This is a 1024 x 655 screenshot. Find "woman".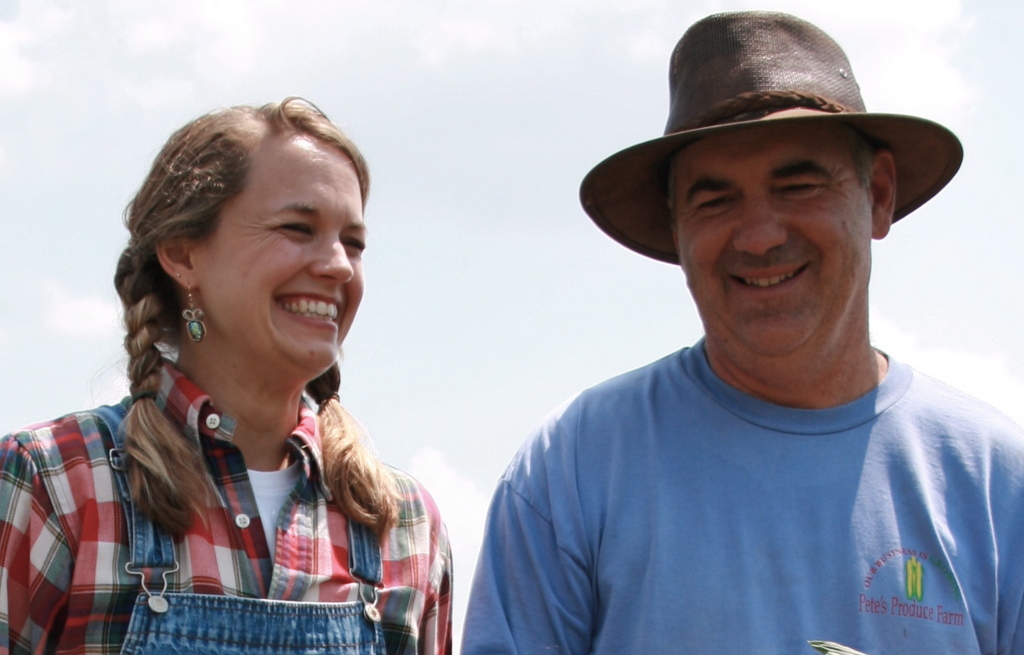
Bounding box: locate(42, 92, 472, 645).
